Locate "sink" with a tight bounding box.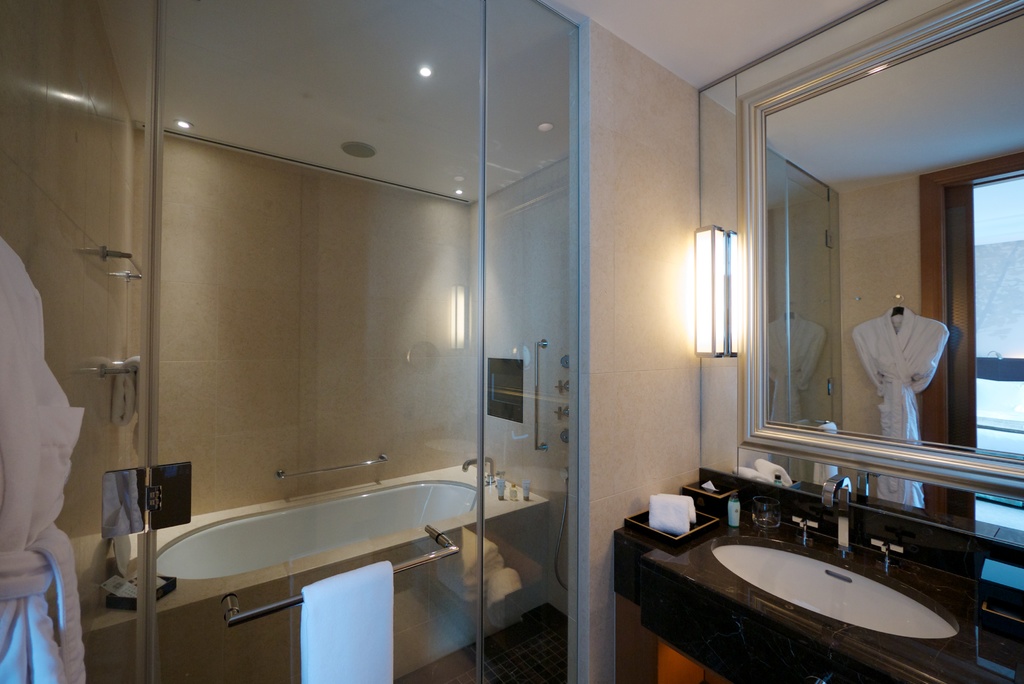
detection(714, 468, 961, 656).
